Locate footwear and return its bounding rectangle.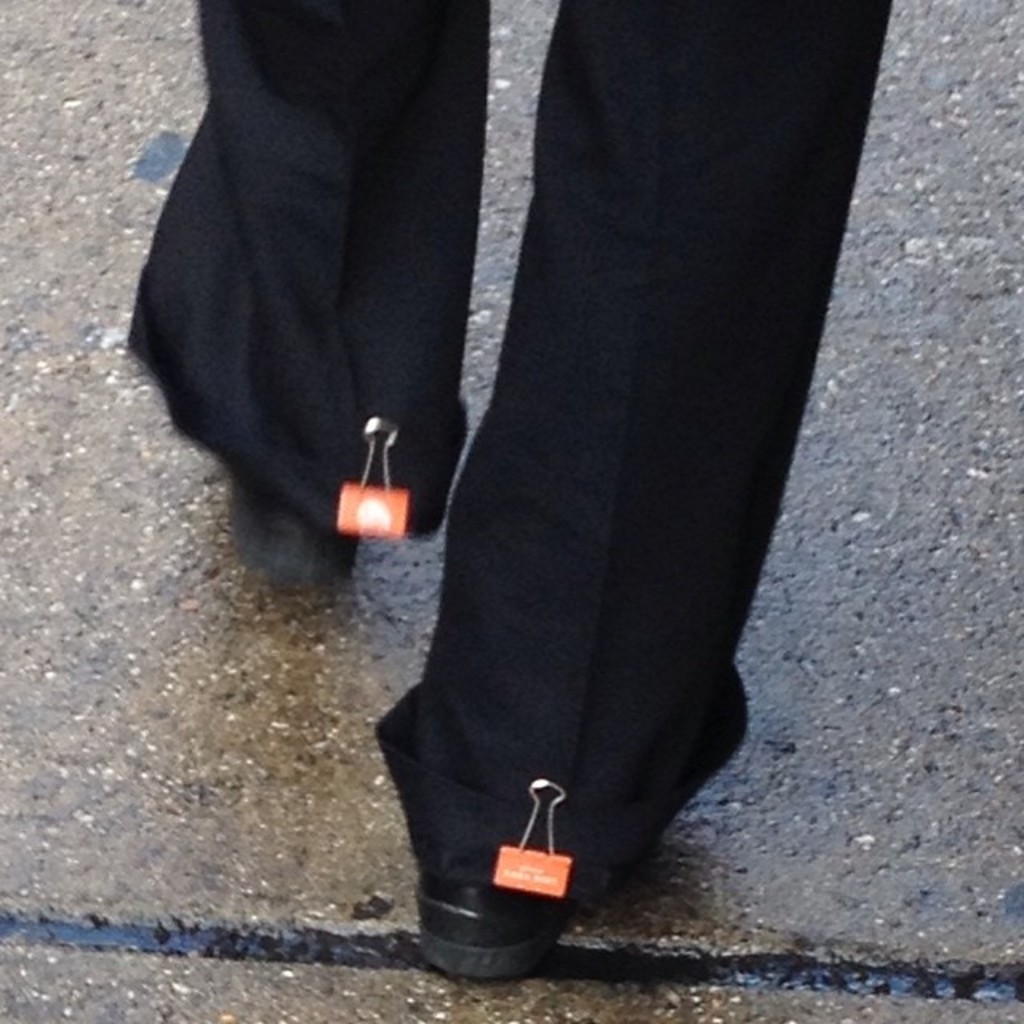
[left=227, top=462, right=358, bottom=578].
